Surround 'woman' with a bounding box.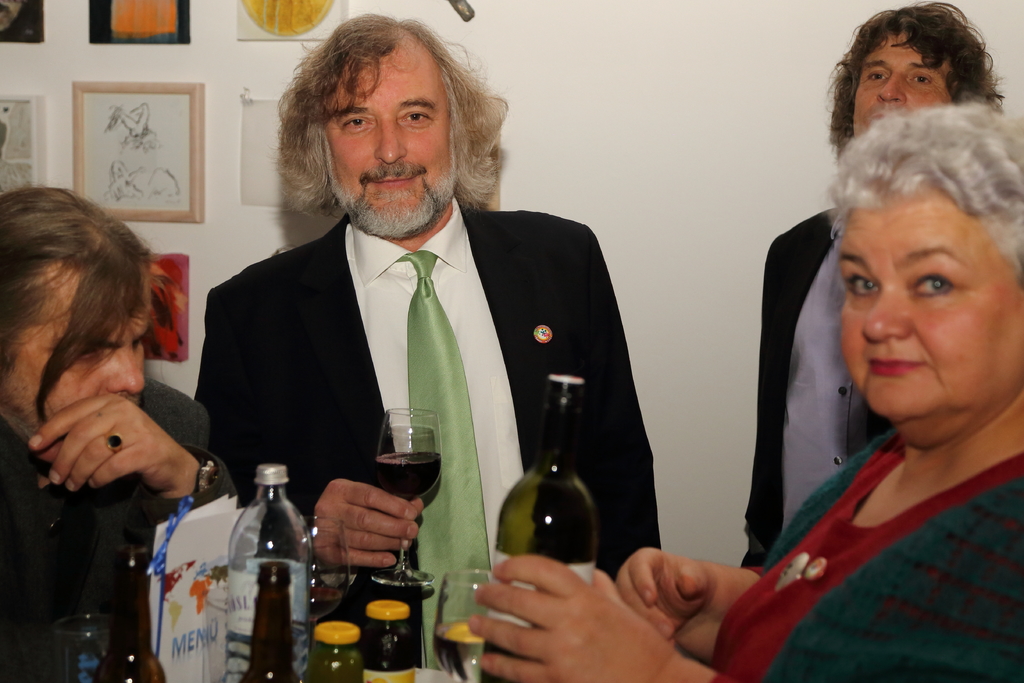
bbox(472, 102, 1023, 682).
